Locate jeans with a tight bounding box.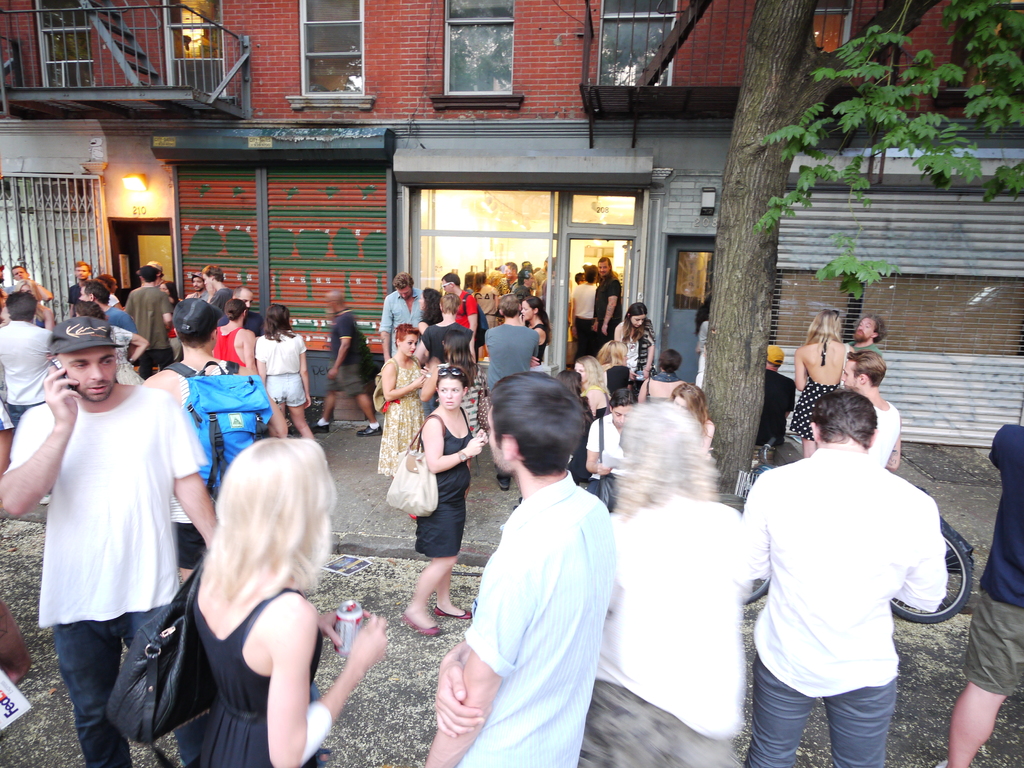
46/582/180/764.
